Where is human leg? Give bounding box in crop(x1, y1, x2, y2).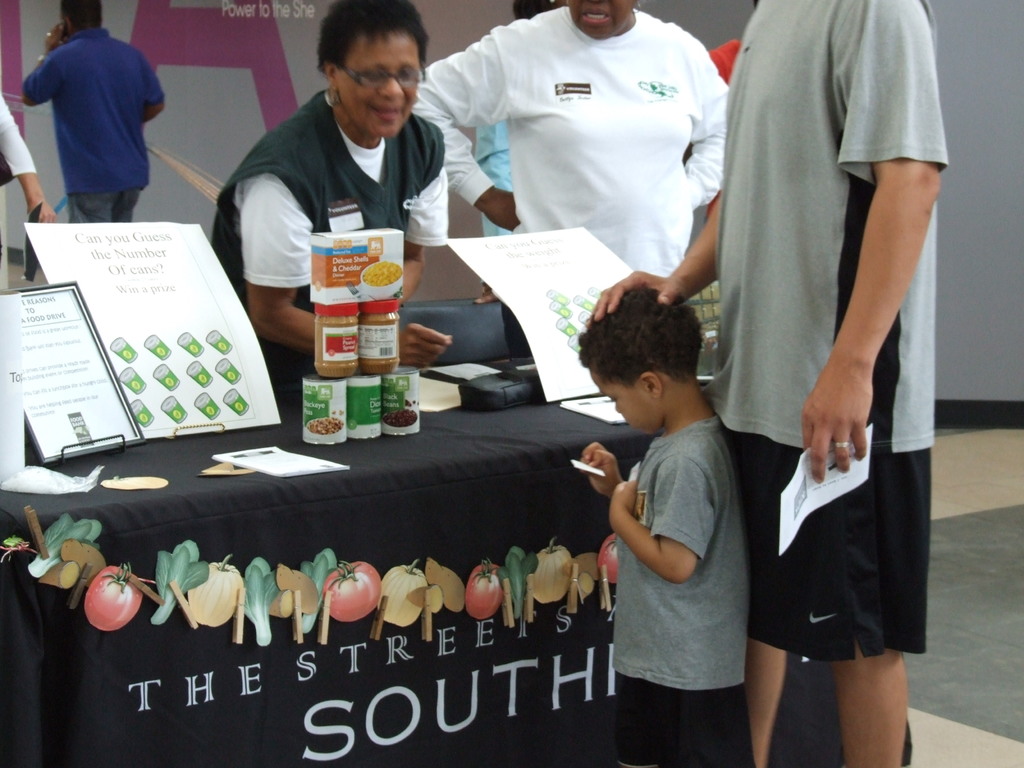
crop(73, 167, 119, 223).
